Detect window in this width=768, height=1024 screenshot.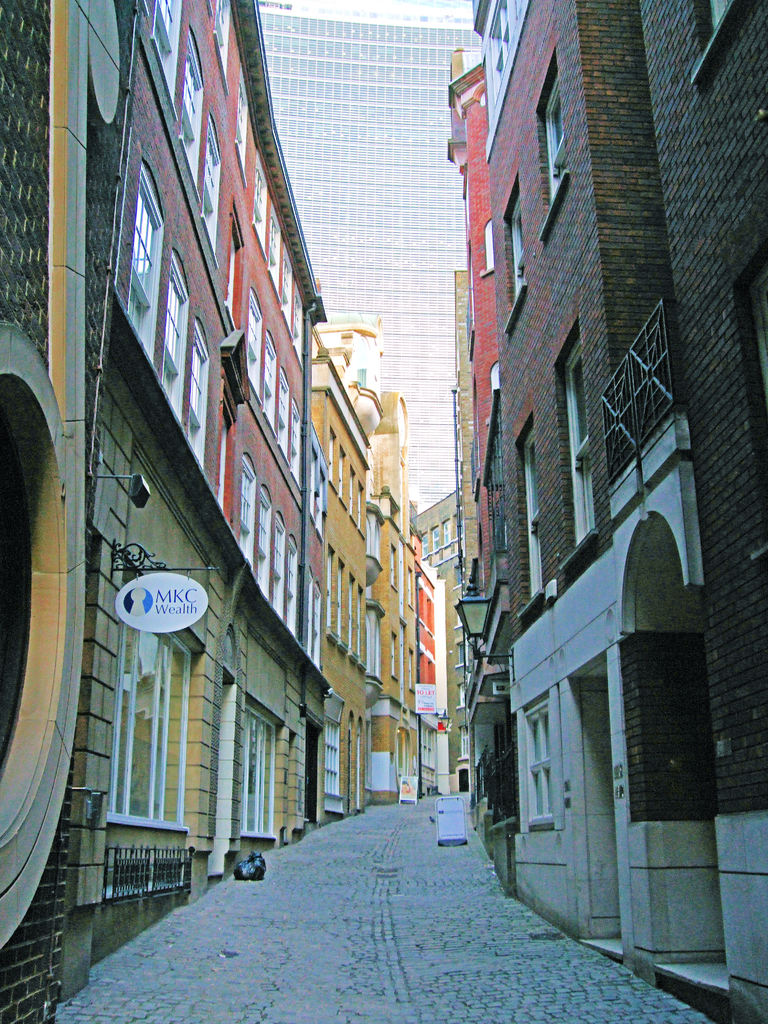
Detection: [110, 597, 177, 824].
